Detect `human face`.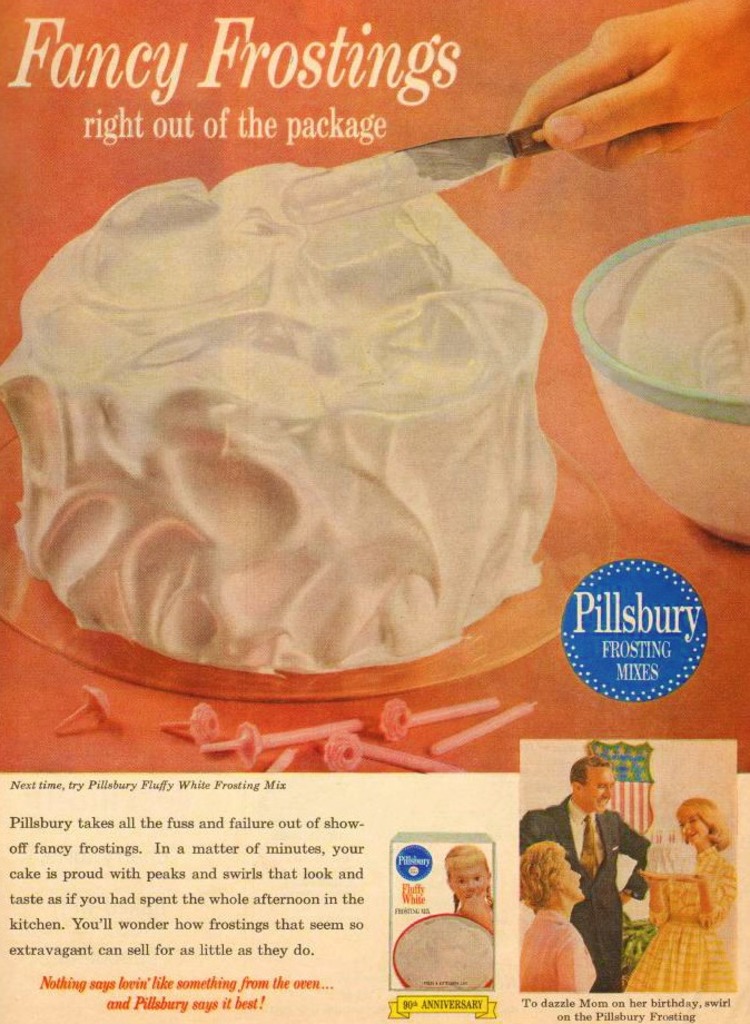
Detected at 445:866:490:908.
